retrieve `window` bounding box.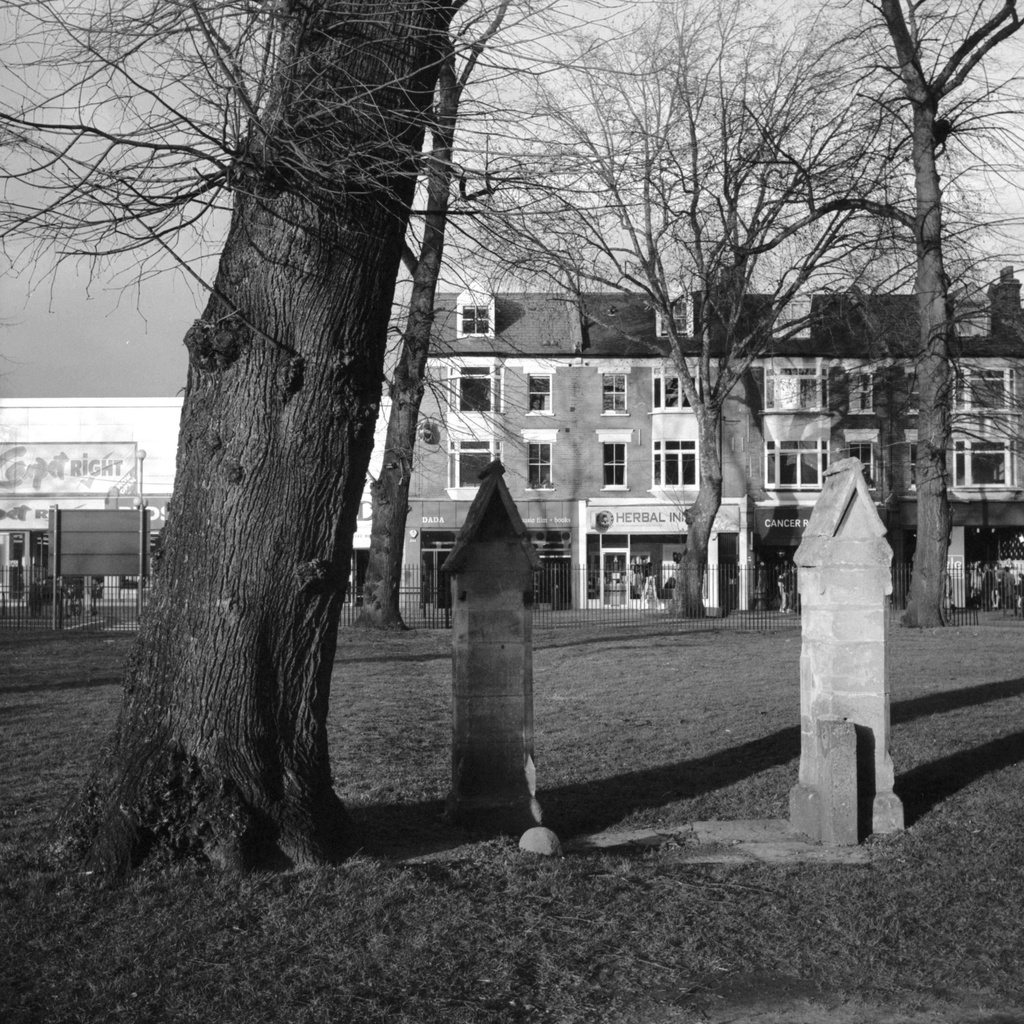
Bounding box: {"x1": 902, "y1": 369, "x2": 922, "y2": 416}.
